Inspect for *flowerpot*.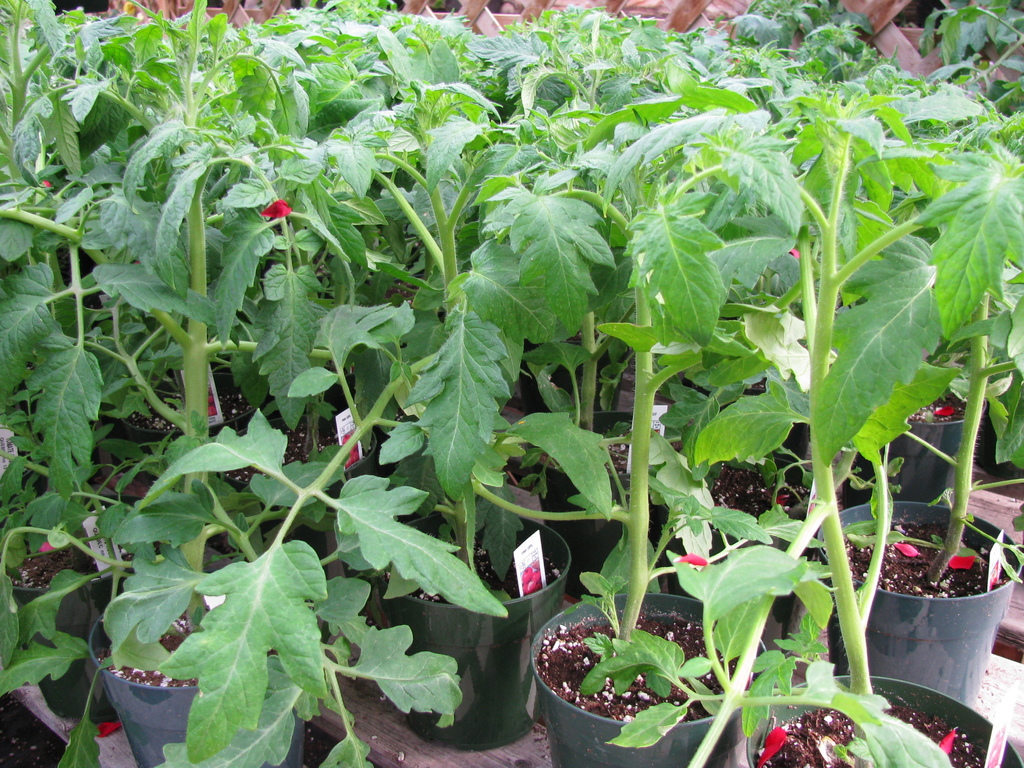
Inspection: 89:590:307:767.
